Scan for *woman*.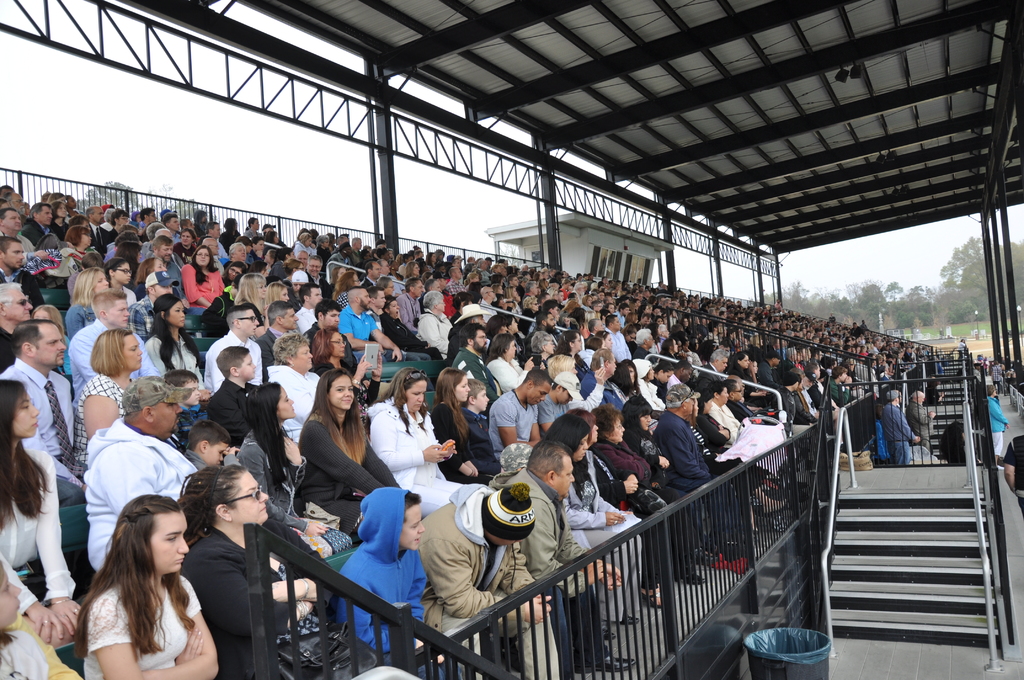
Scan result: box(54, 496, 207, 679).
